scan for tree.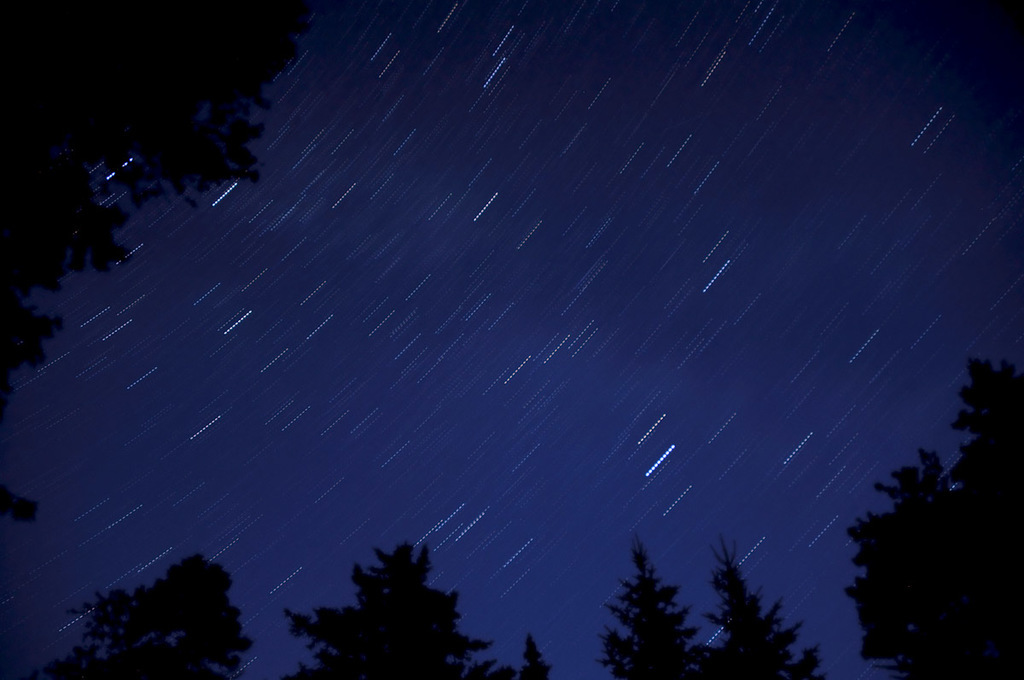
Scan result: pyautogui.locateOnScreen(282, 532, 510, 679).
